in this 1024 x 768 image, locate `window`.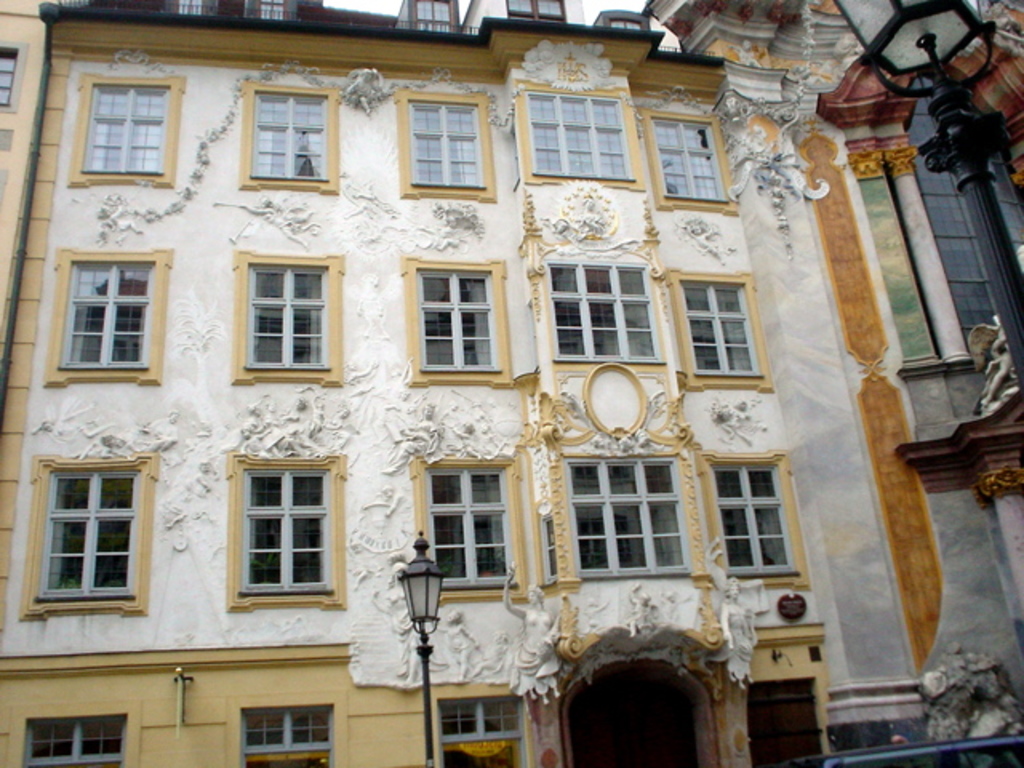
Bounding box: {"x1": 397, "y1": 256, "x2": 518, "y2": 390}.
